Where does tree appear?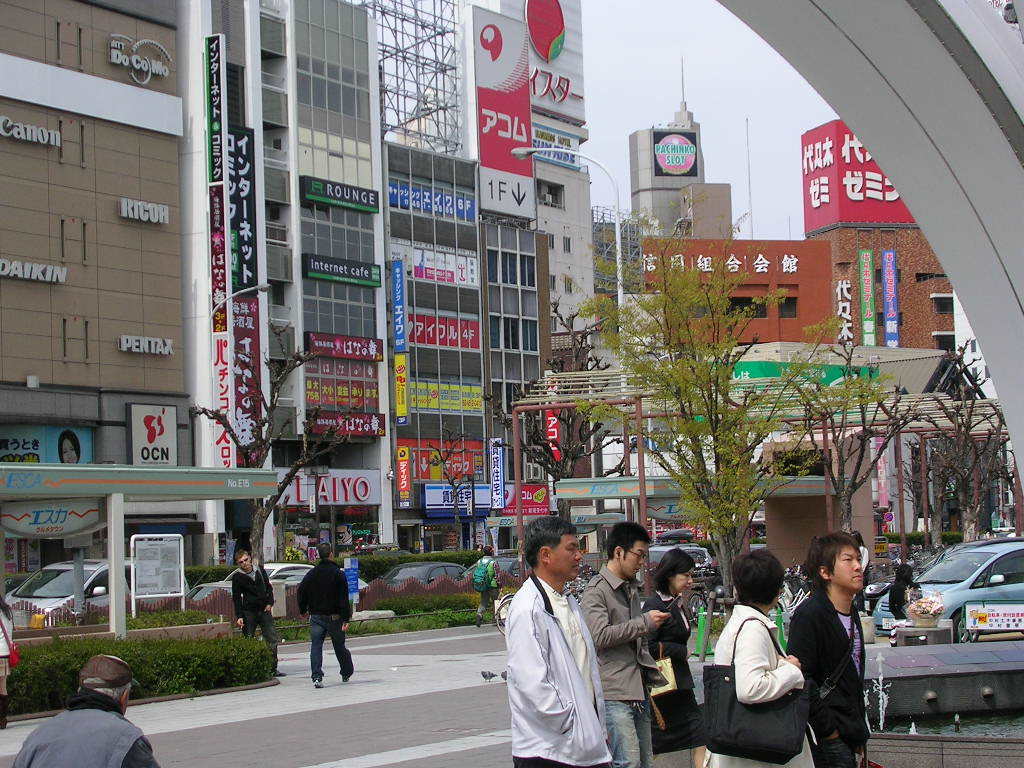
Appears at (x1=793, y1=335, x2=915, y2=540).
